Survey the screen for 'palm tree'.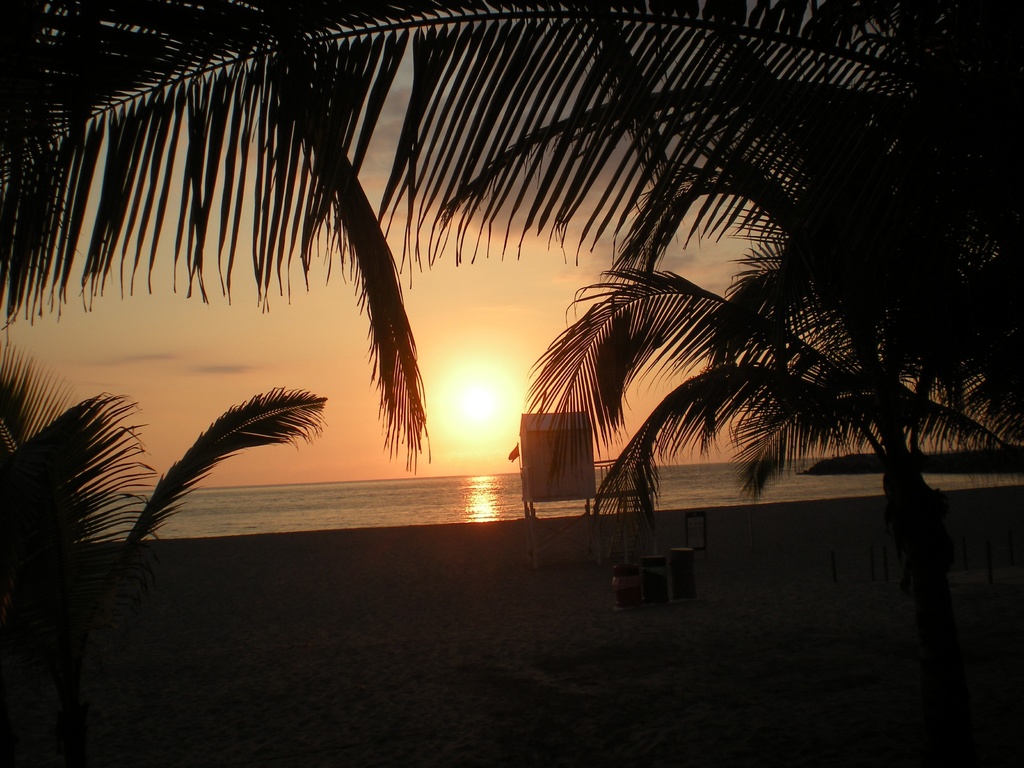
Survey found: region(729, 124, 941, 413).
